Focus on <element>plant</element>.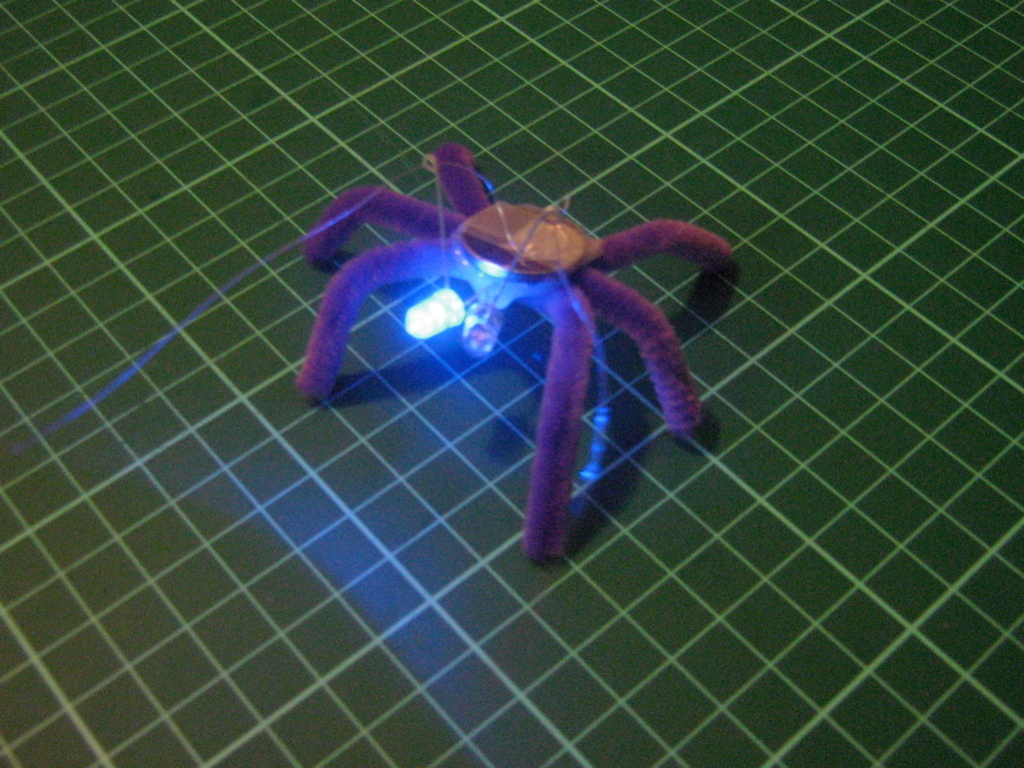
Focused at {"x1": 117, "y1": 96, "x2": 927, "y2": 707}.
